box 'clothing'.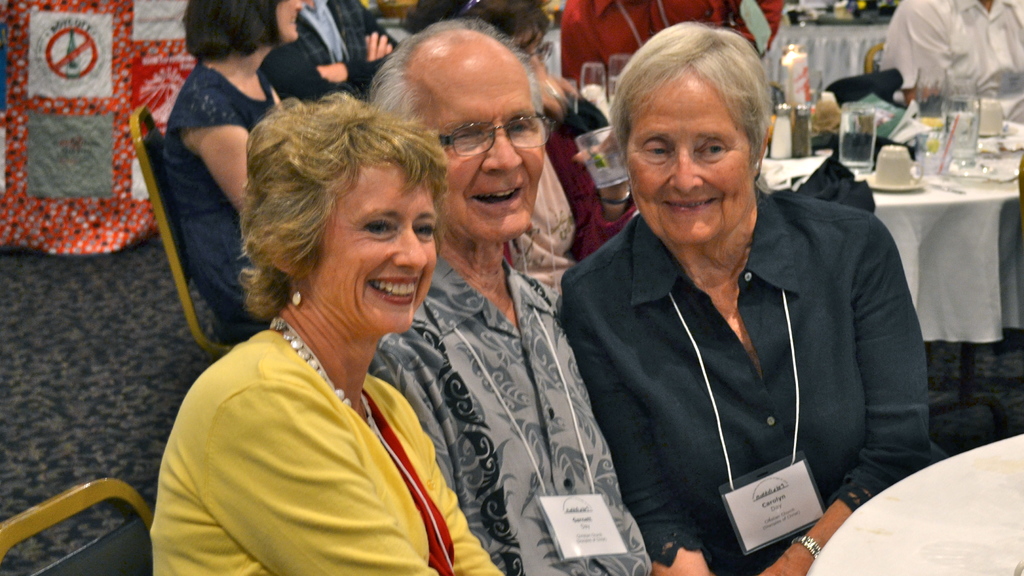
BBox(147, 325, 507, 575).
